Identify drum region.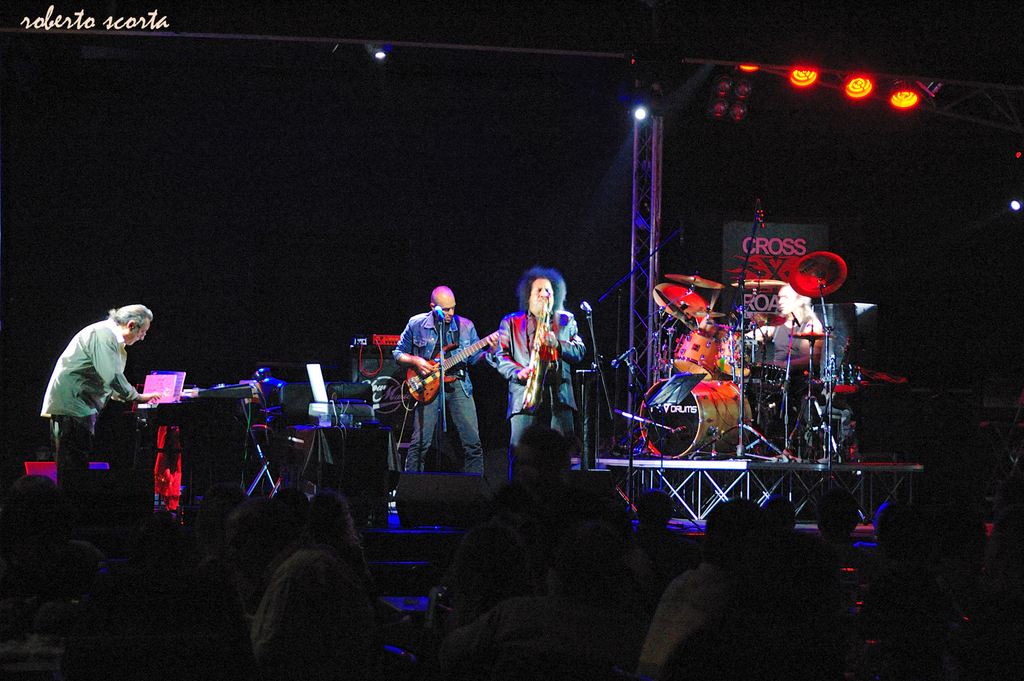
Region: box=[748, 366, 789, 397].
